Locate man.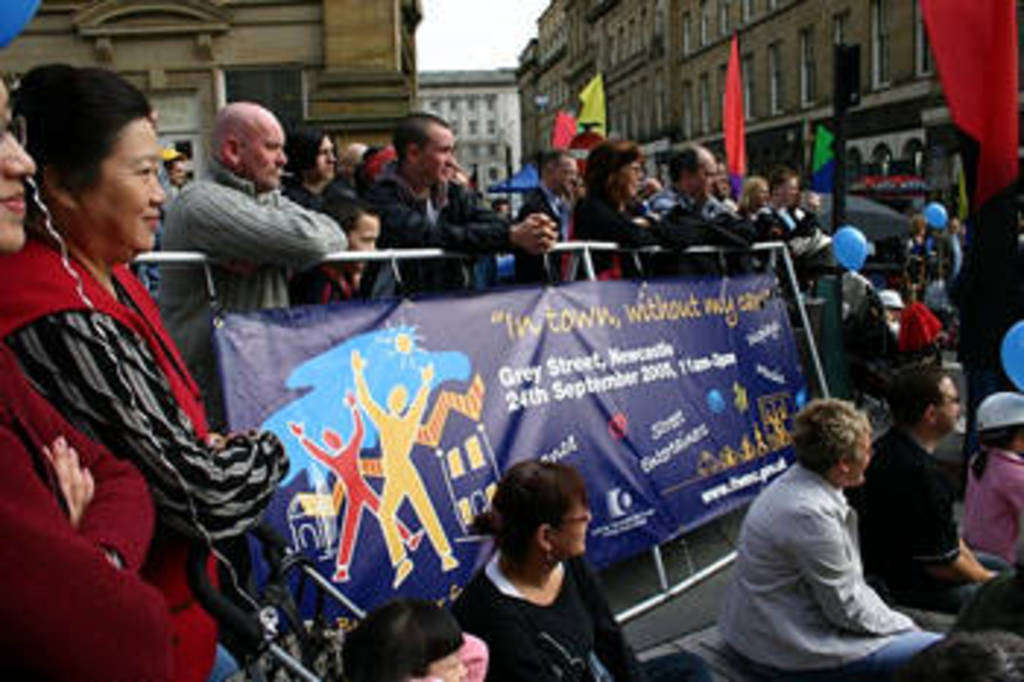
Bounding box: select_region(641, 135, 758, 246).
